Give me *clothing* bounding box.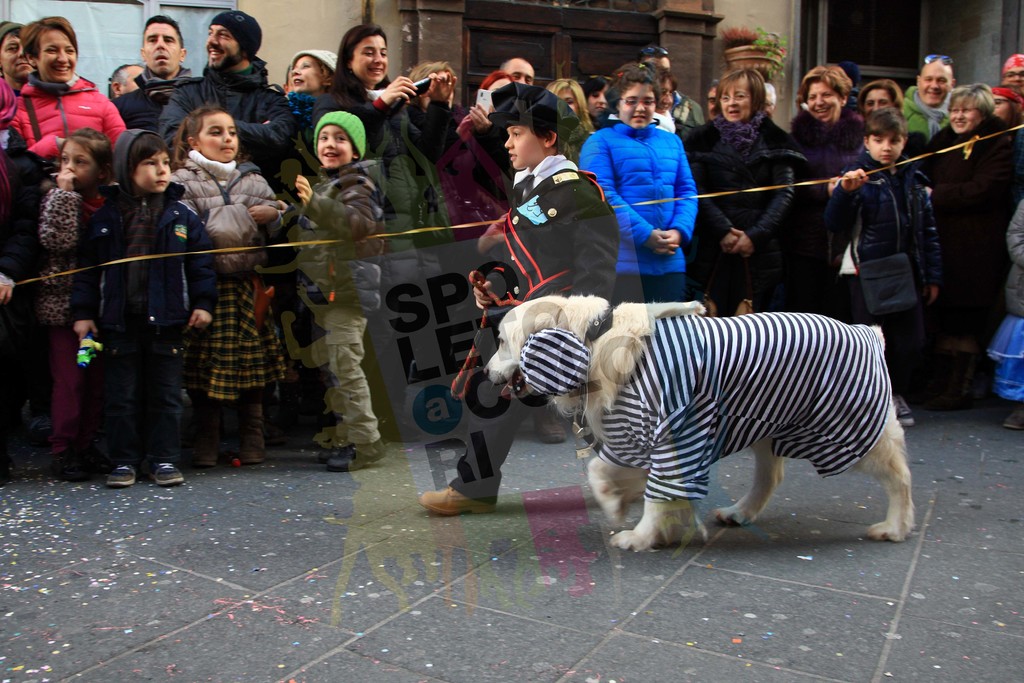
[284, 150, 414, 464].
